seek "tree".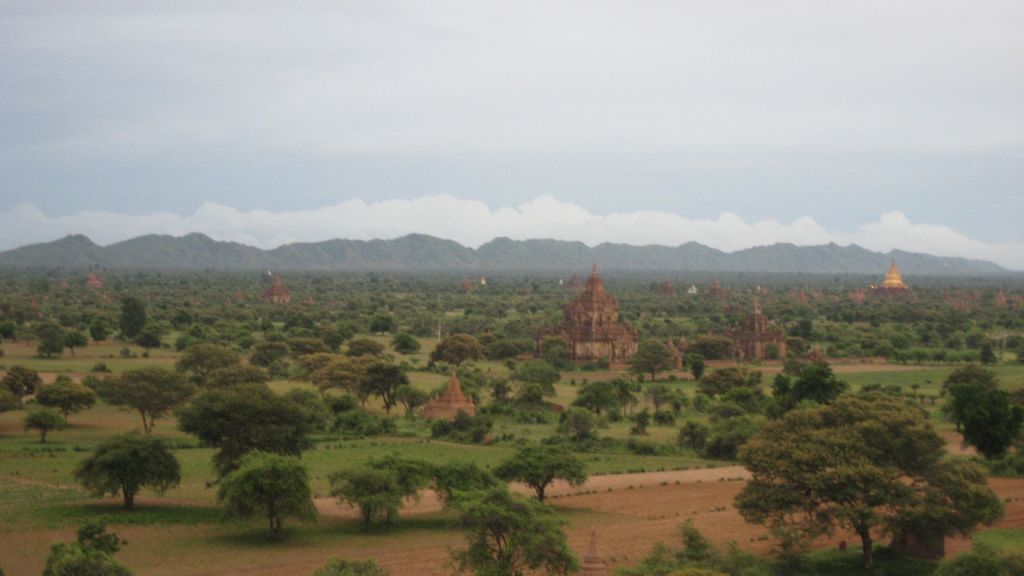
{"left": 115, "top": 294, "right": 145, "bottom": 335}.
